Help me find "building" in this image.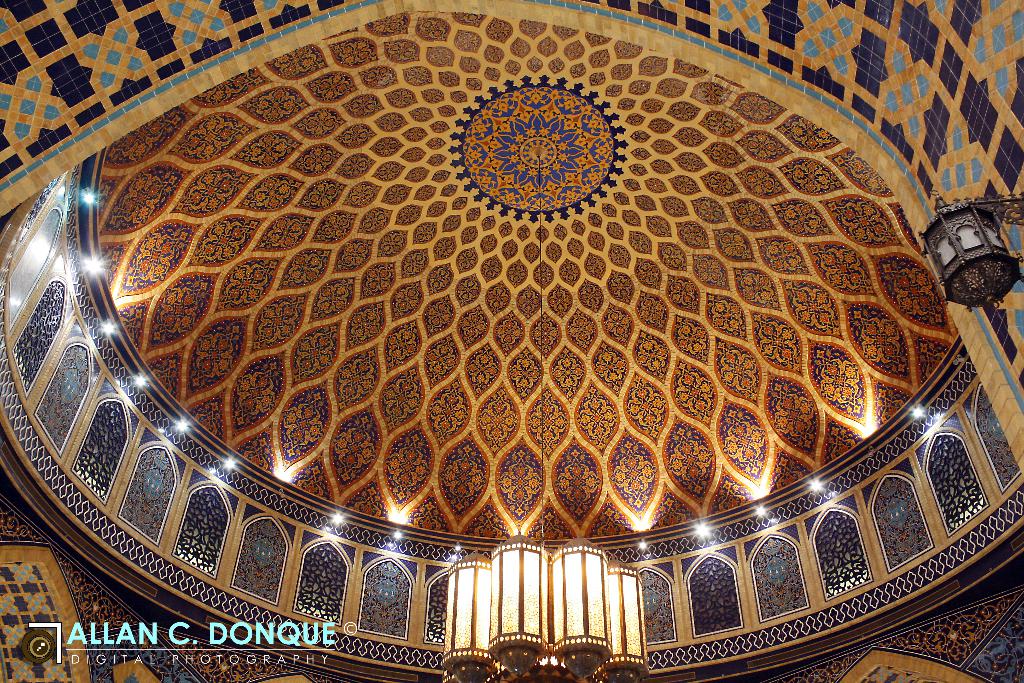
Found it: box=[0, 0, 1023, 682].
